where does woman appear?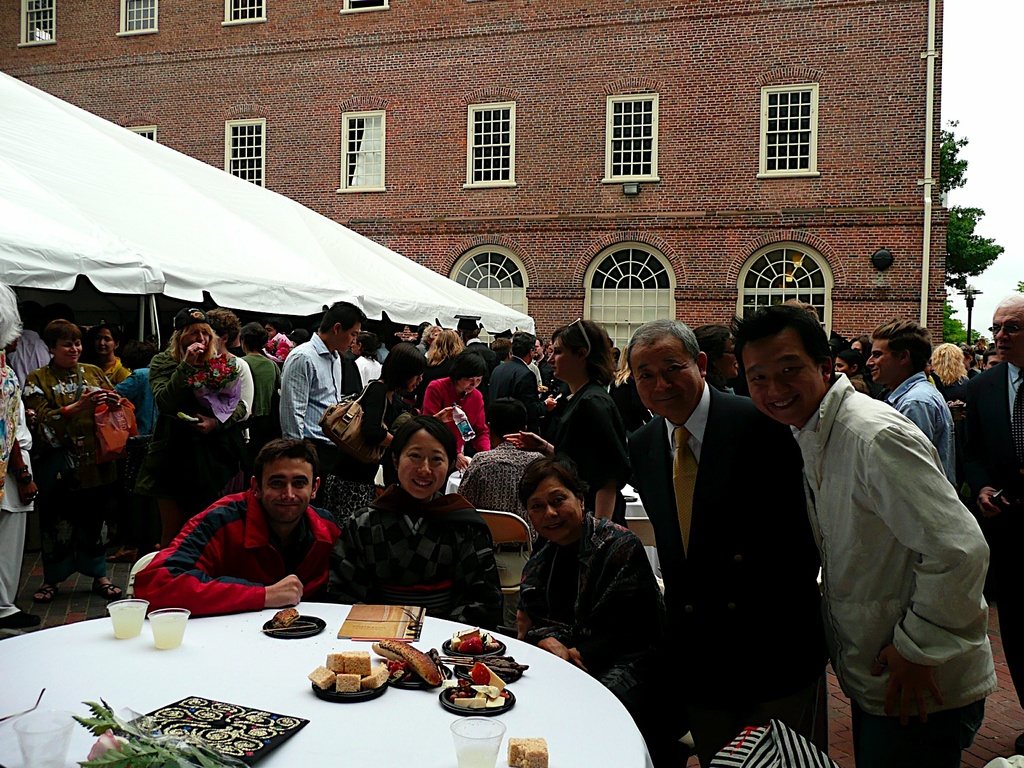
Appears at [x1=334, y1=413, x2=497, y2=627].
